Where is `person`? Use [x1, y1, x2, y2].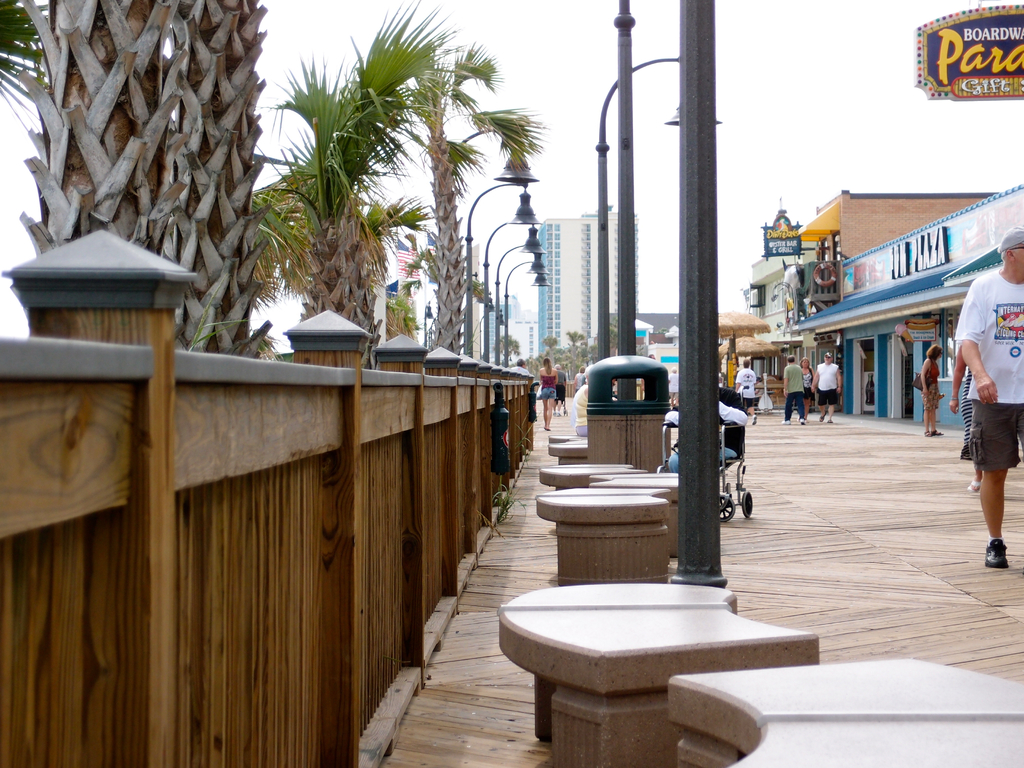
[957, 228, 1023, 564].
